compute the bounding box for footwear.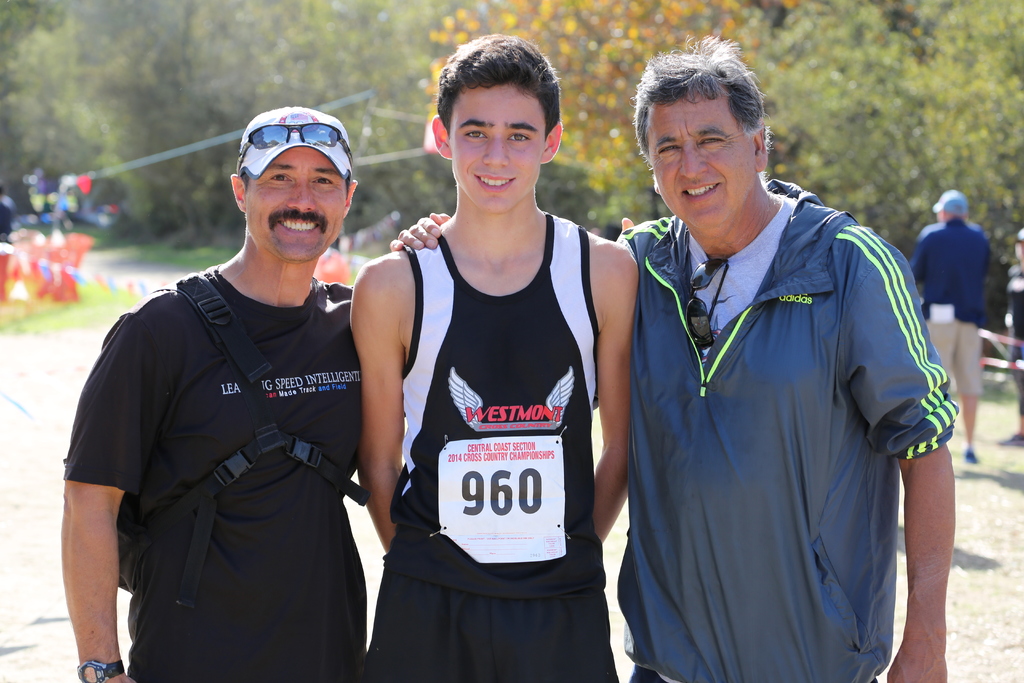
left=987, top=431, right=1018, bottom=449.
